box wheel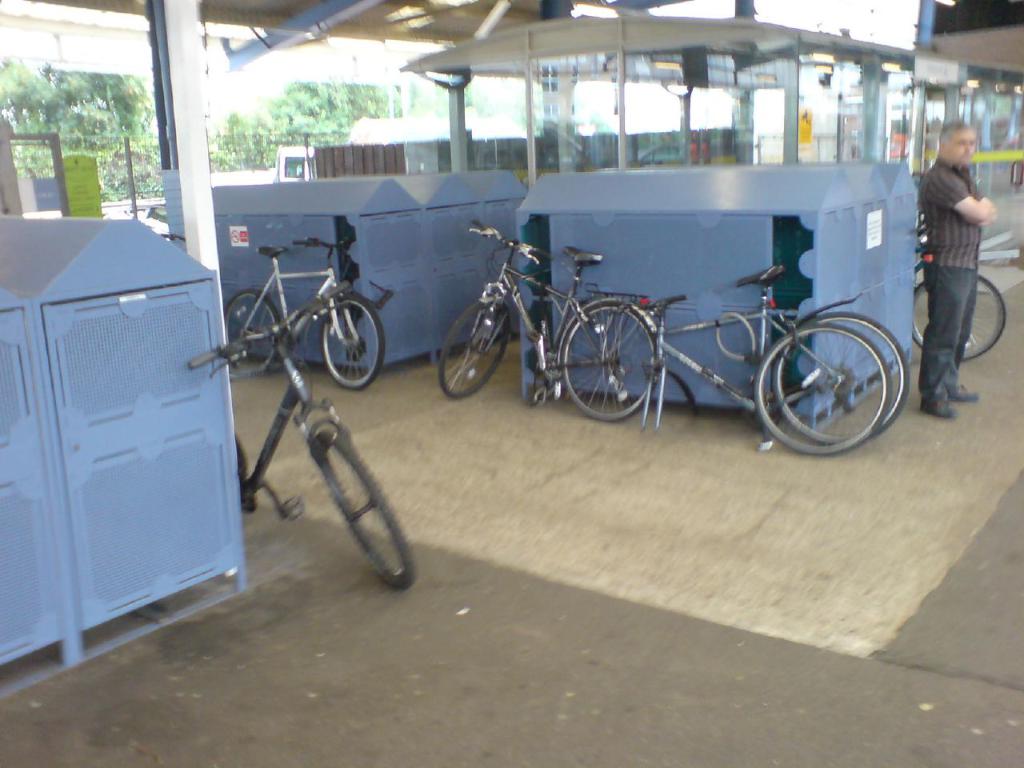
222 287 278 371
